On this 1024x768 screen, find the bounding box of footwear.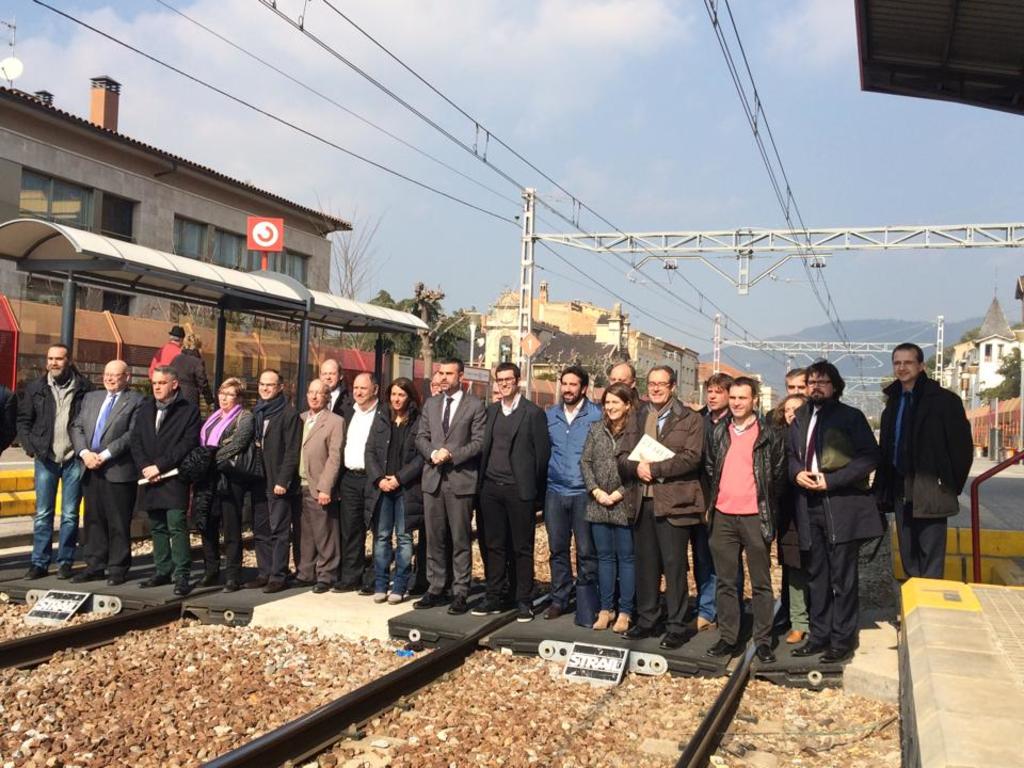
Bounding box: <bbox>218, 578, 237, 590</bbox>.
